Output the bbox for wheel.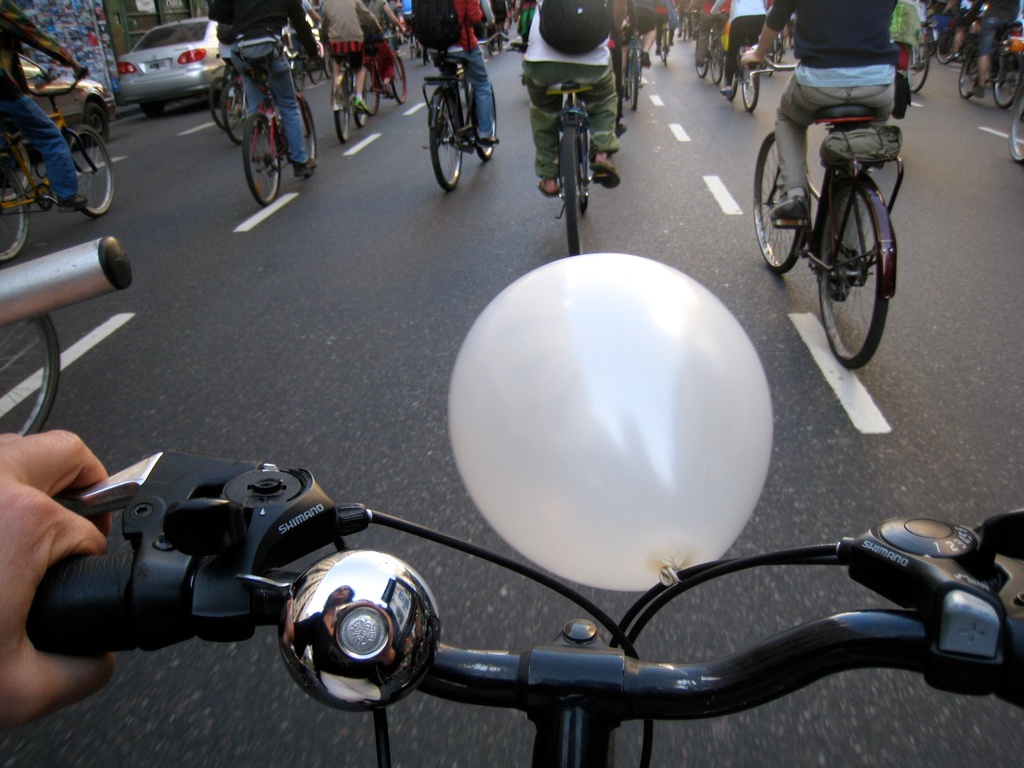
631, 47, 640, 111.
